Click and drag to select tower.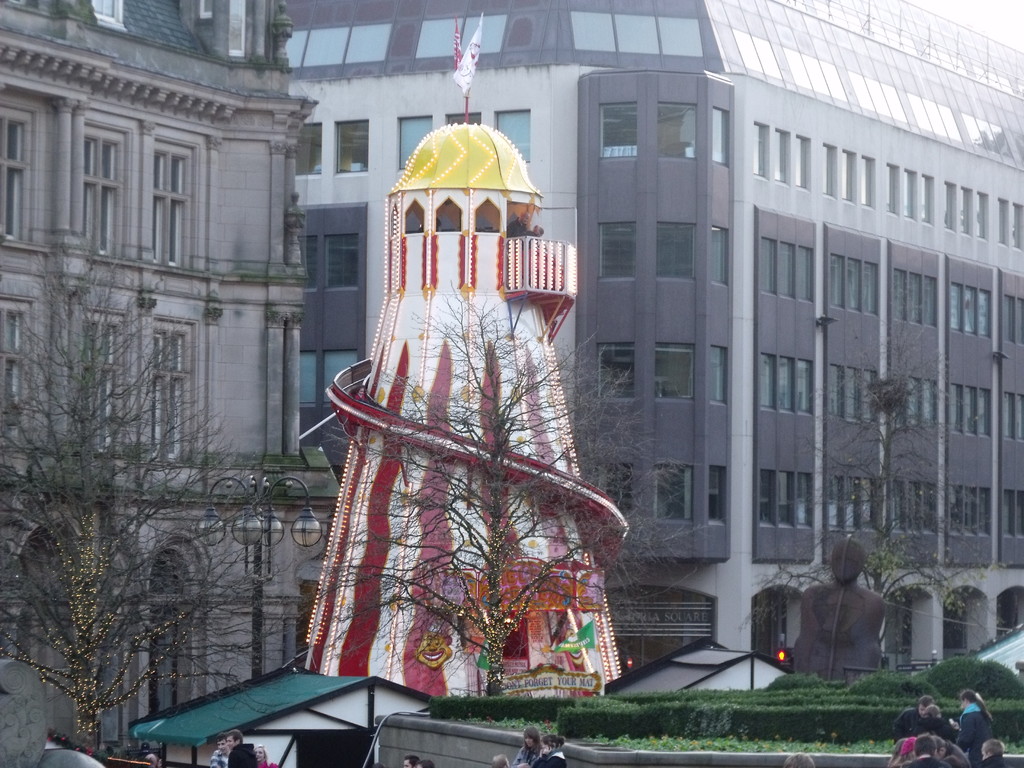
Selection: x1=0, y1=0, x2=359, y2=767.
